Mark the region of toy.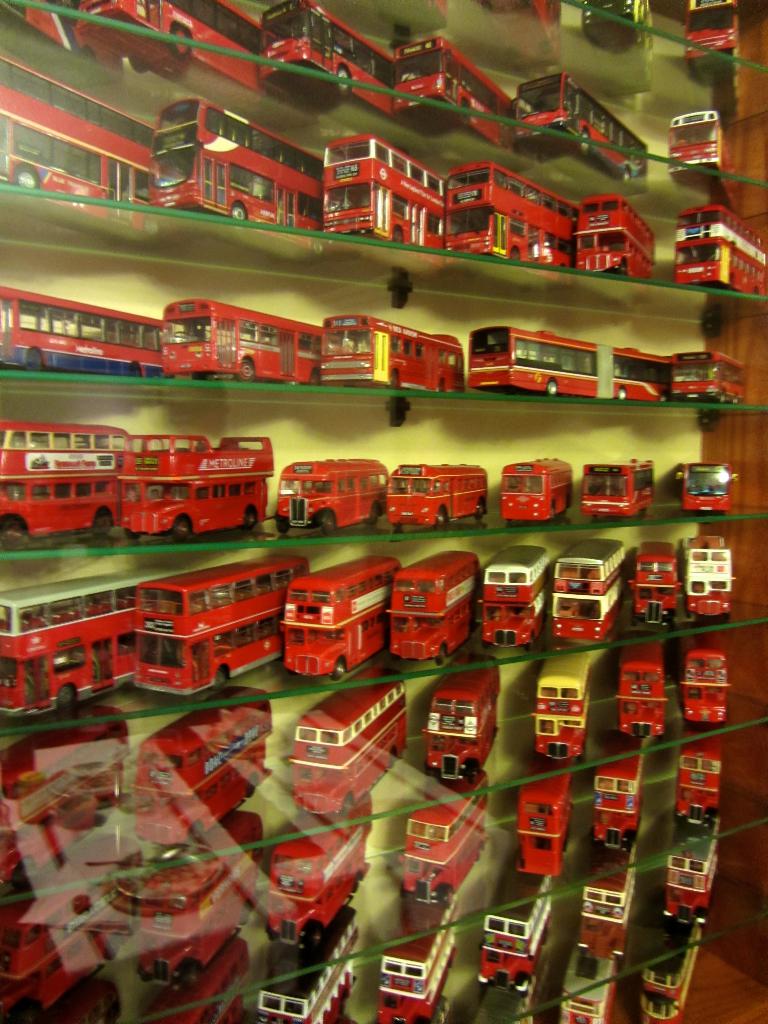
Region: 422 652 504 786.
